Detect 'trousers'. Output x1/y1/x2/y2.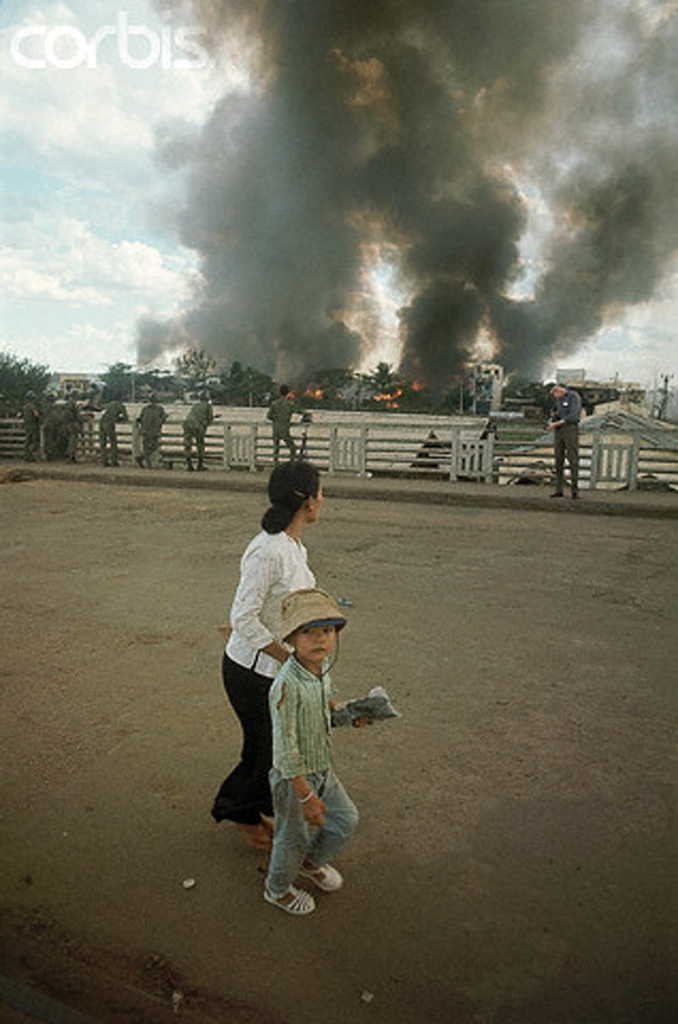
208/653/289/821.
